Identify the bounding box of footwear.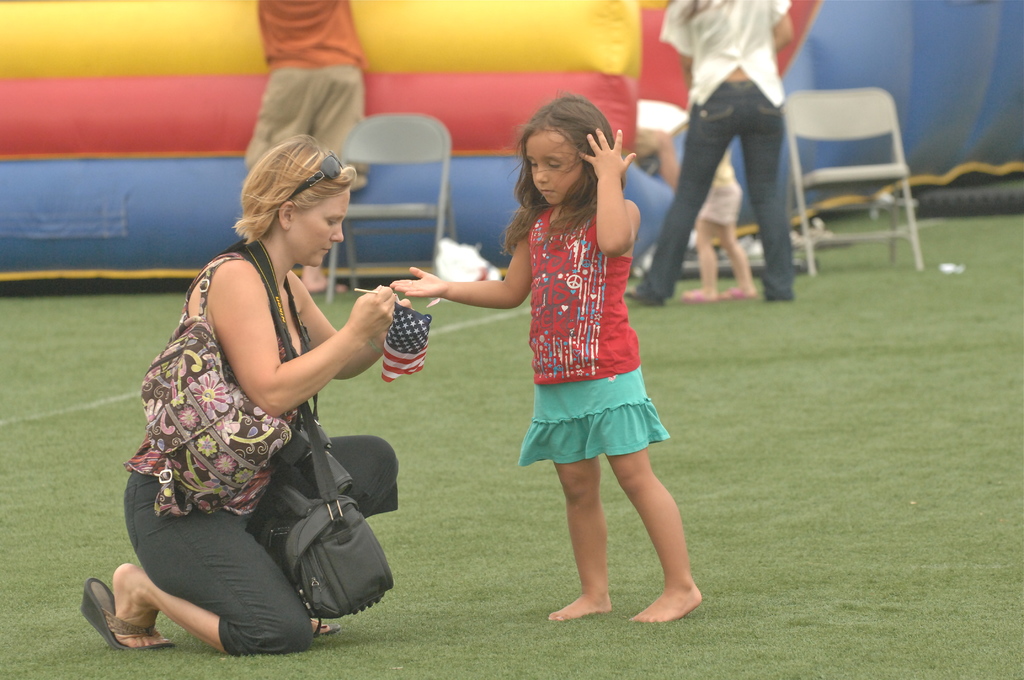
87, 581, 161, 656.
